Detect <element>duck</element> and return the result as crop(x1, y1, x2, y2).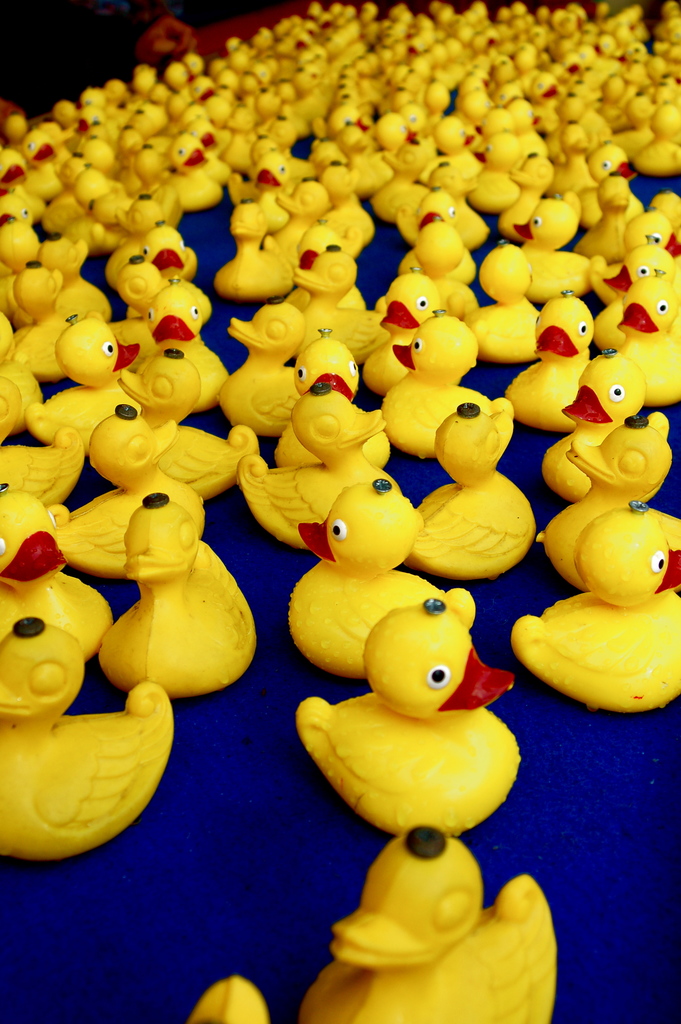
crop(507, 503, 680, 715).
